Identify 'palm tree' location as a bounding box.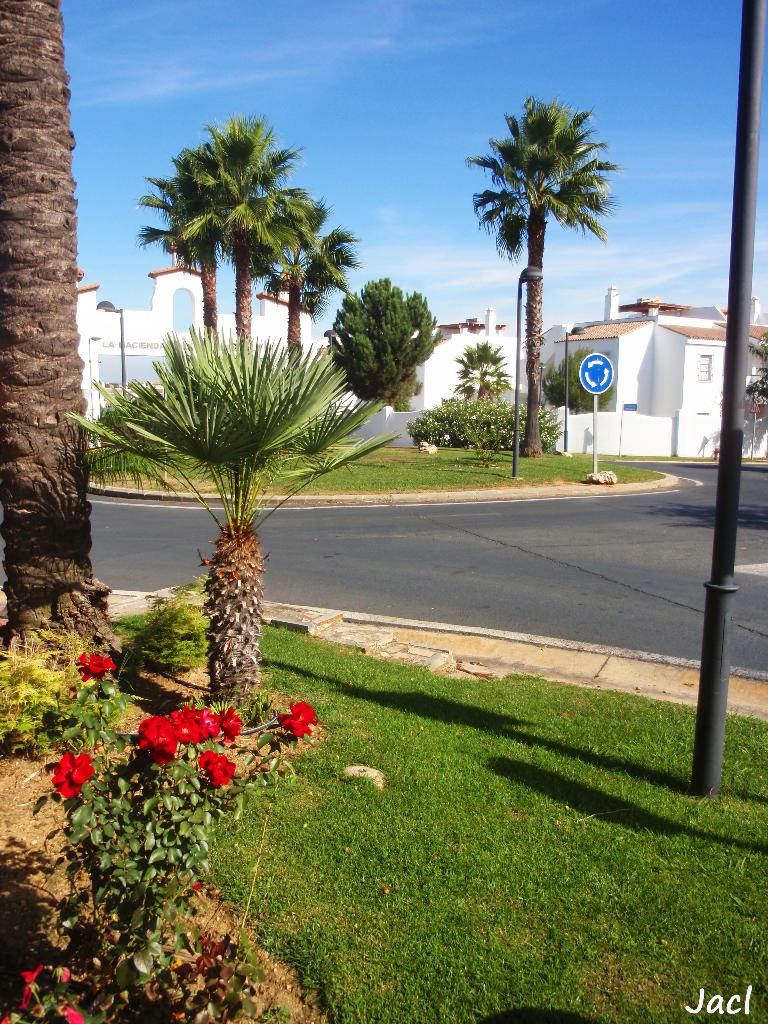
0:0:81:712.
